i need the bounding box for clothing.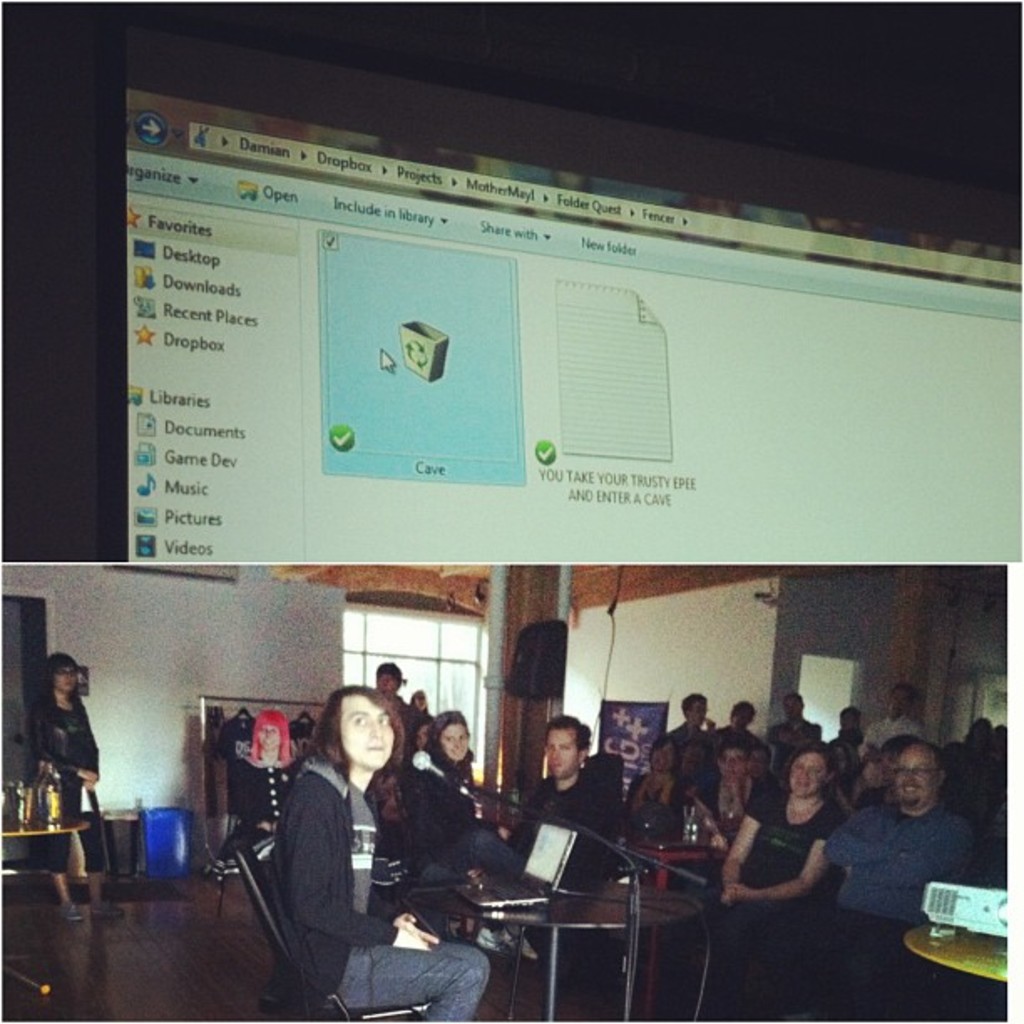
Here it is: (x1=823, y1=796, x2=974, y2=930).
